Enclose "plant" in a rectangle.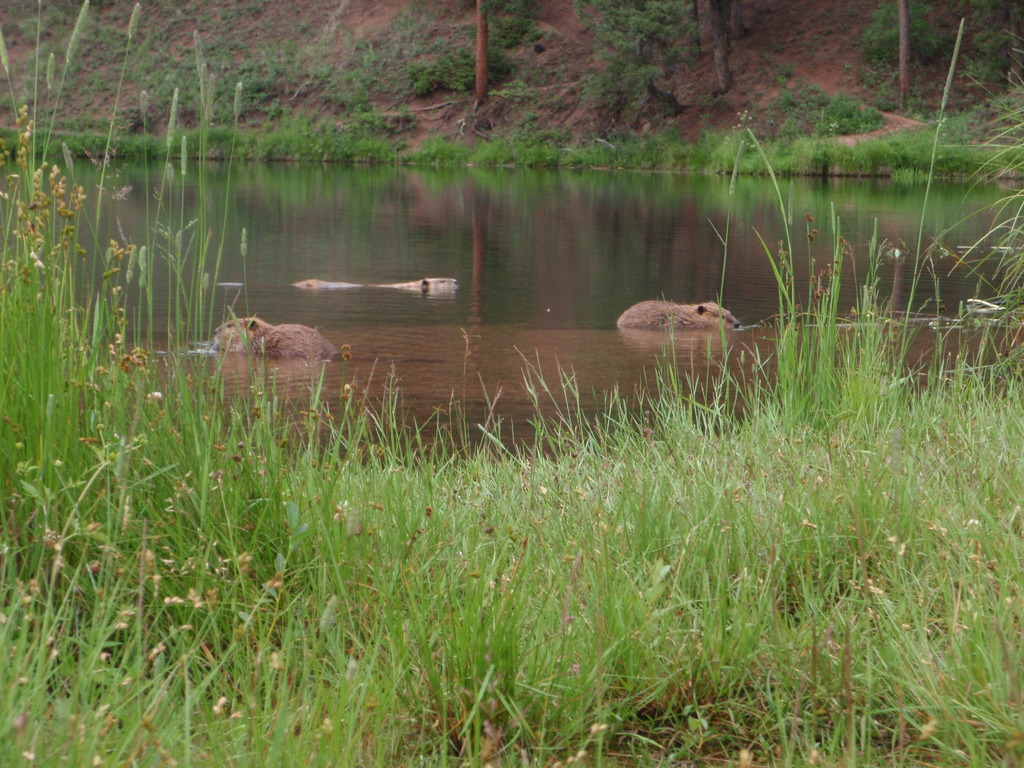
x1=0 y1=0 x2=388 y2=135.
